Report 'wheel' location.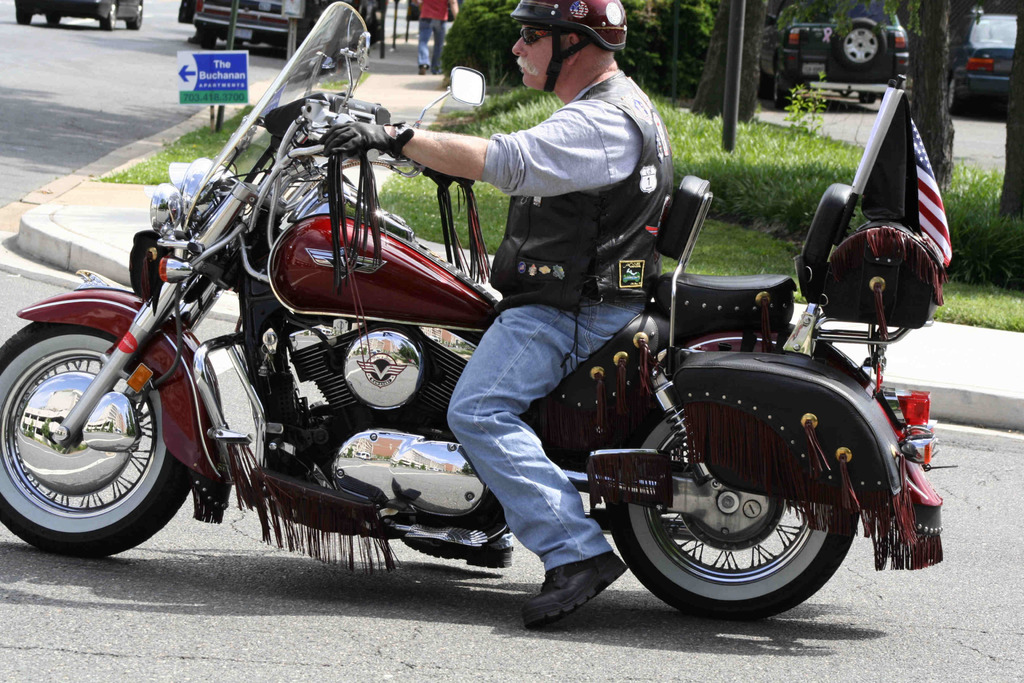
Report: [607,407,858,618].
